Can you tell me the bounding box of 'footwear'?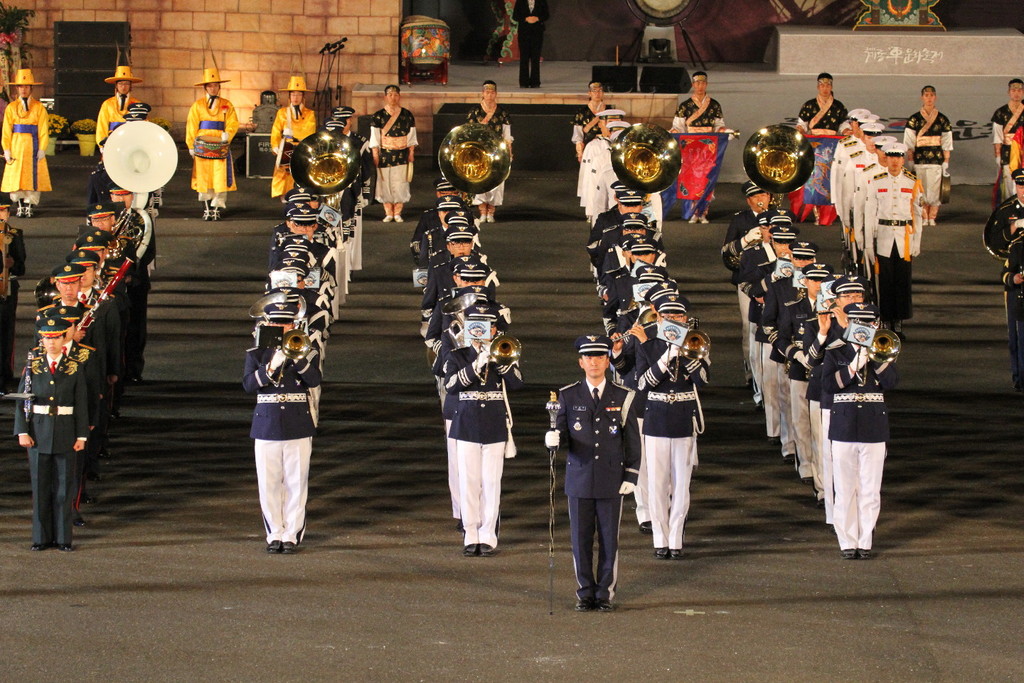
select_region(475, 539, 499, 556).
